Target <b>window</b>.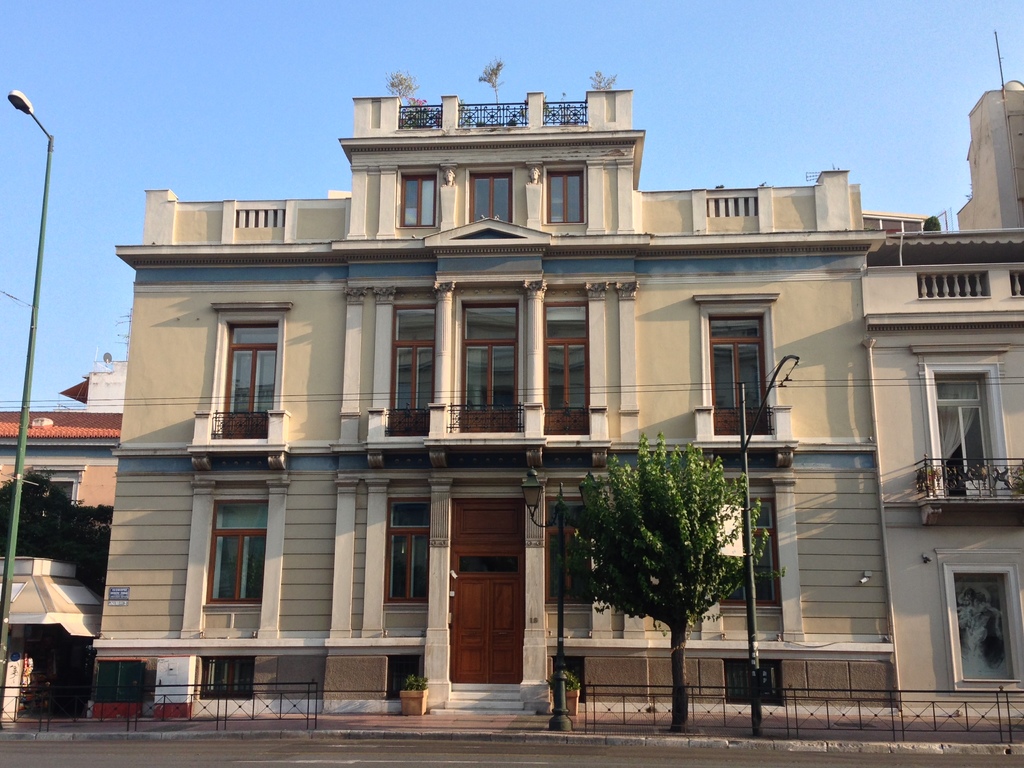
Target region: box(545, 163, 588, 224).
